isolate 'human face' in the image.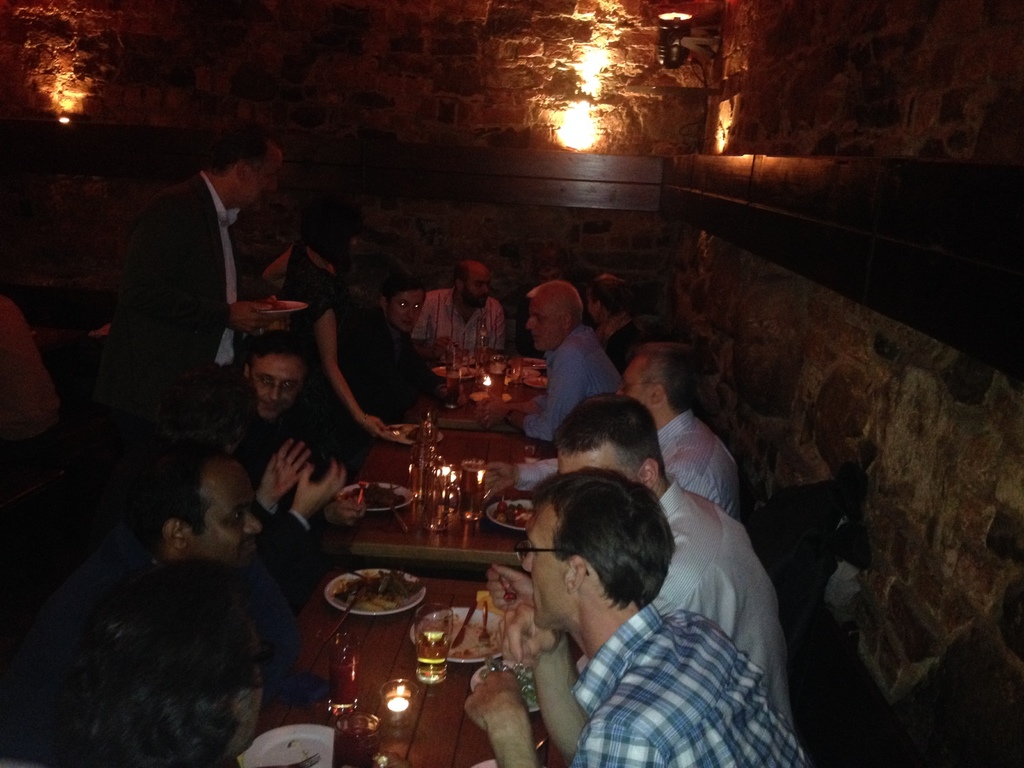
Isolated region: l=182, t=463, r=264, b=566.
